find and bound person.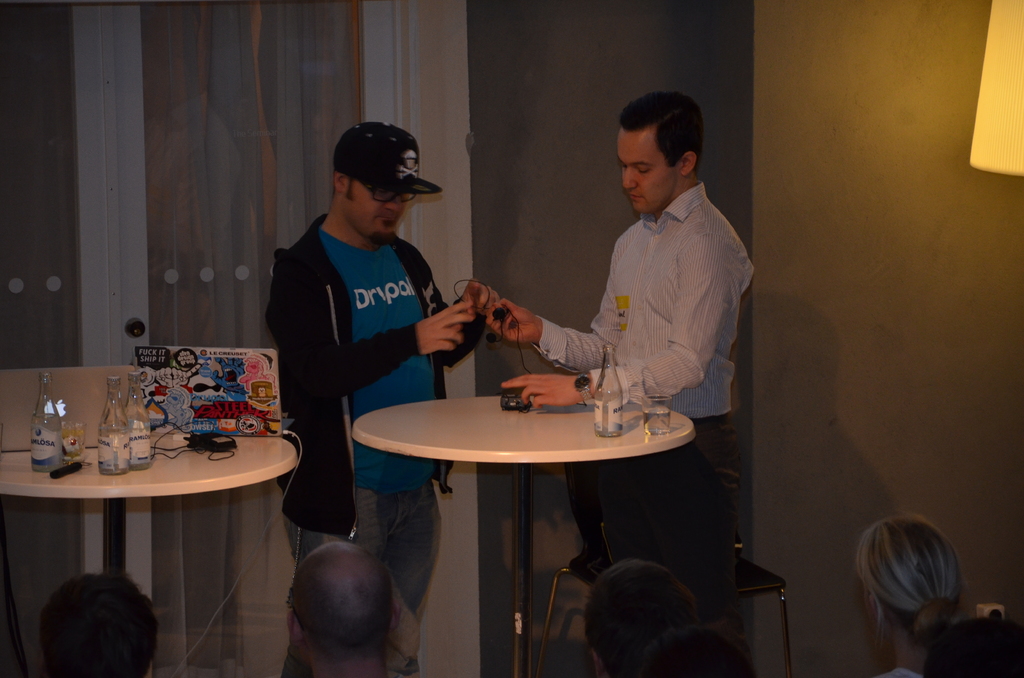
Bound: 274, 120, 495, 677.
